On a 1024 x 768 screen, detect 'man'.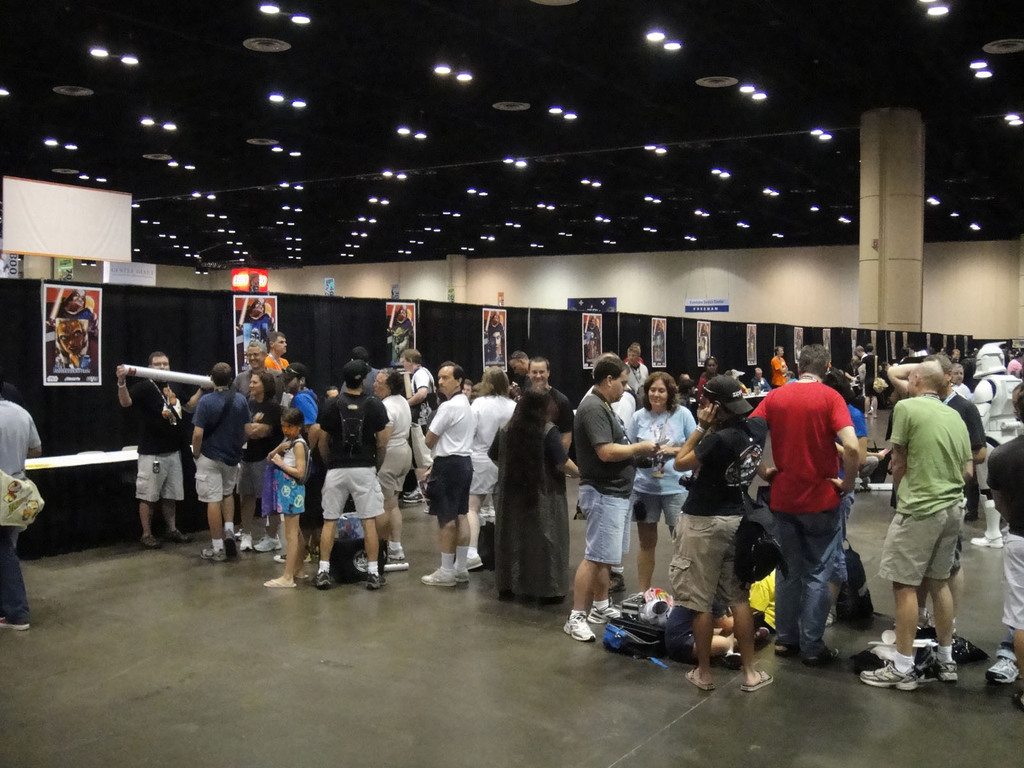
box=[383, 303, 415, 339].
